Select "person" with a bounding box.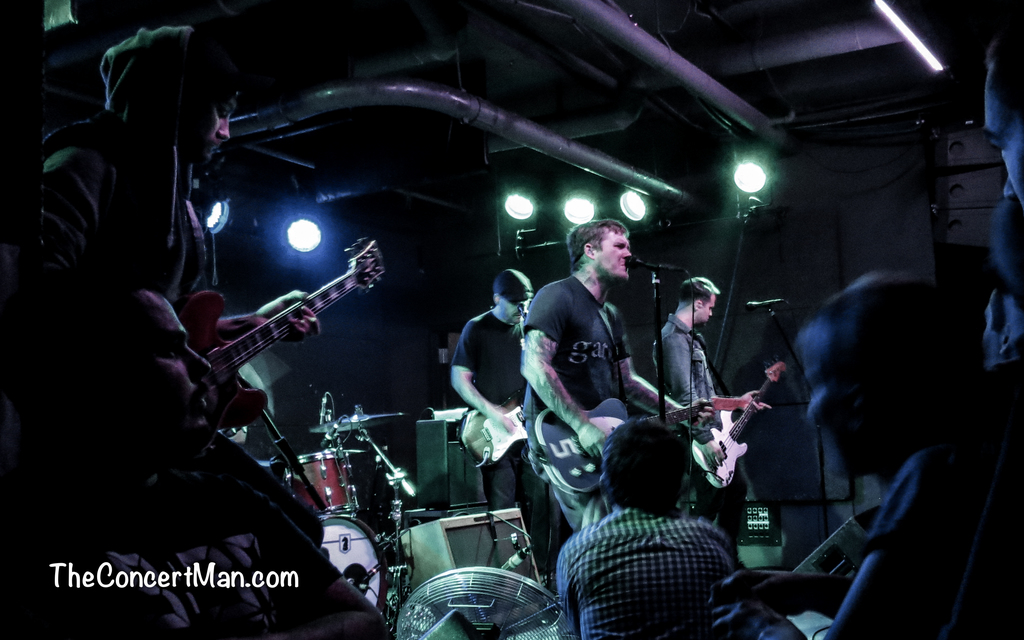
[5,286,394,636].
